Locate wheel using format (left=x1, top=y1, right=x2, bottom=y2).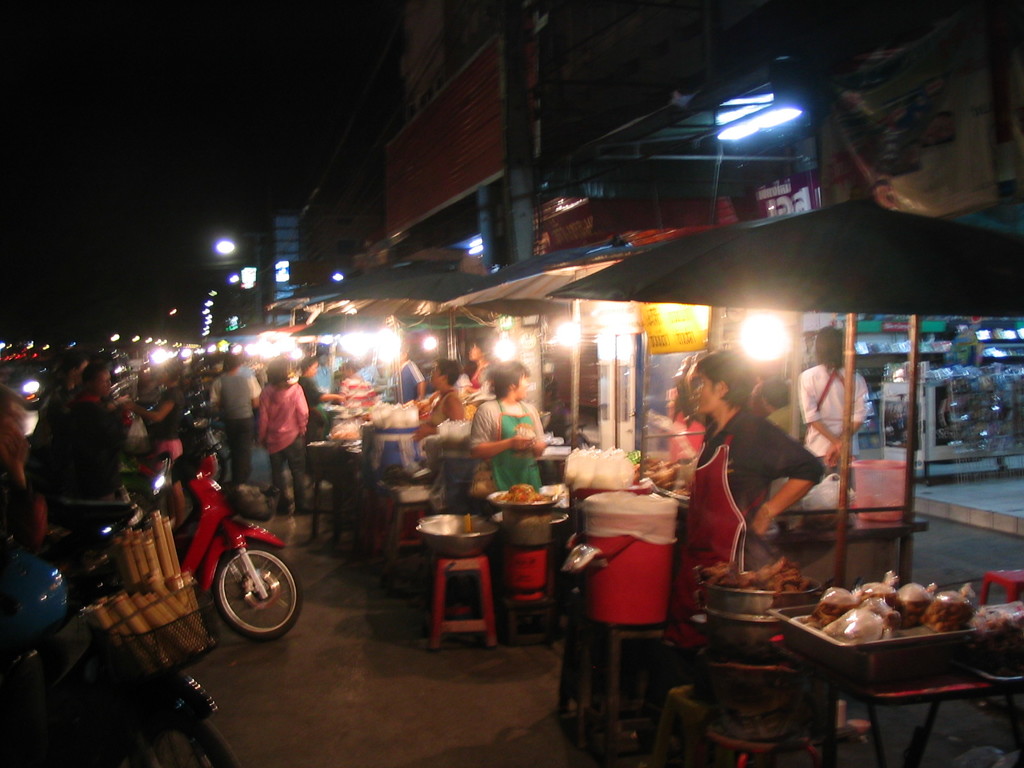
(left=90, top=717, right=242, bottom=767).
